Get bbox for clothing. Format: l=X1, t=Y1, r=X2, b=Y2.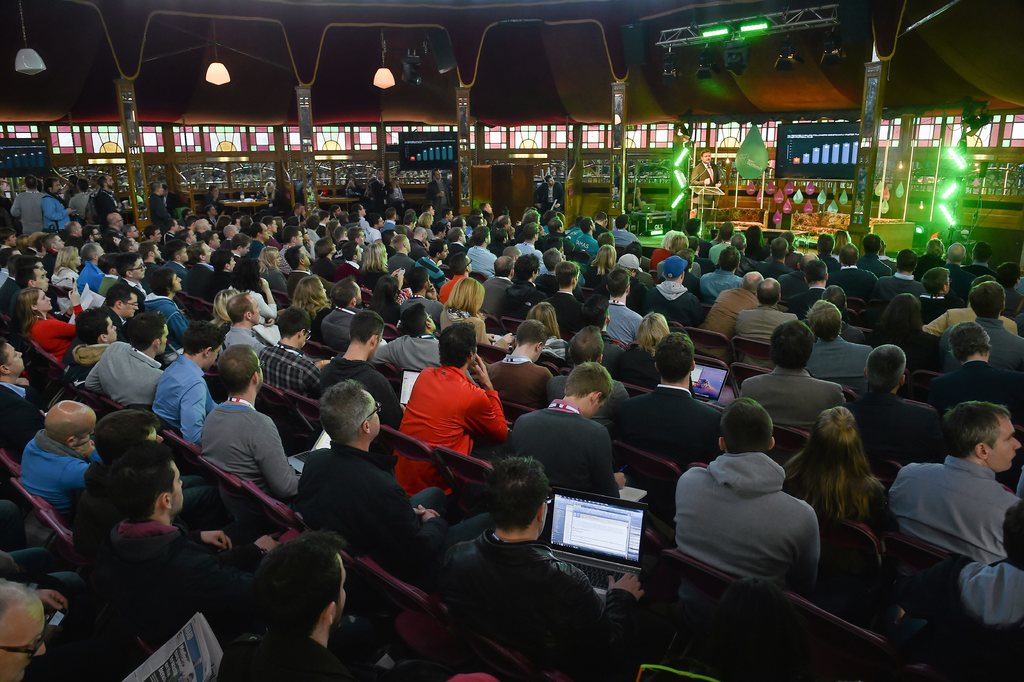
l=6, t=192, r=45, b=244.
